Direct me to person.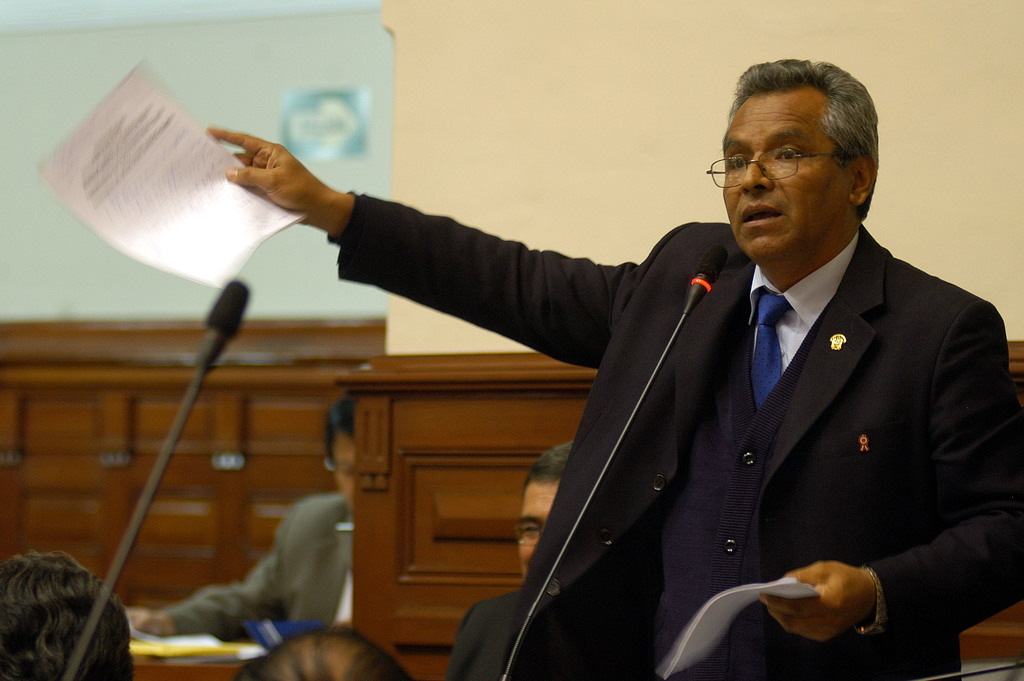
Direction: {"x1": 121, "y1": 394, "x2": 355, "y2": 639}.
